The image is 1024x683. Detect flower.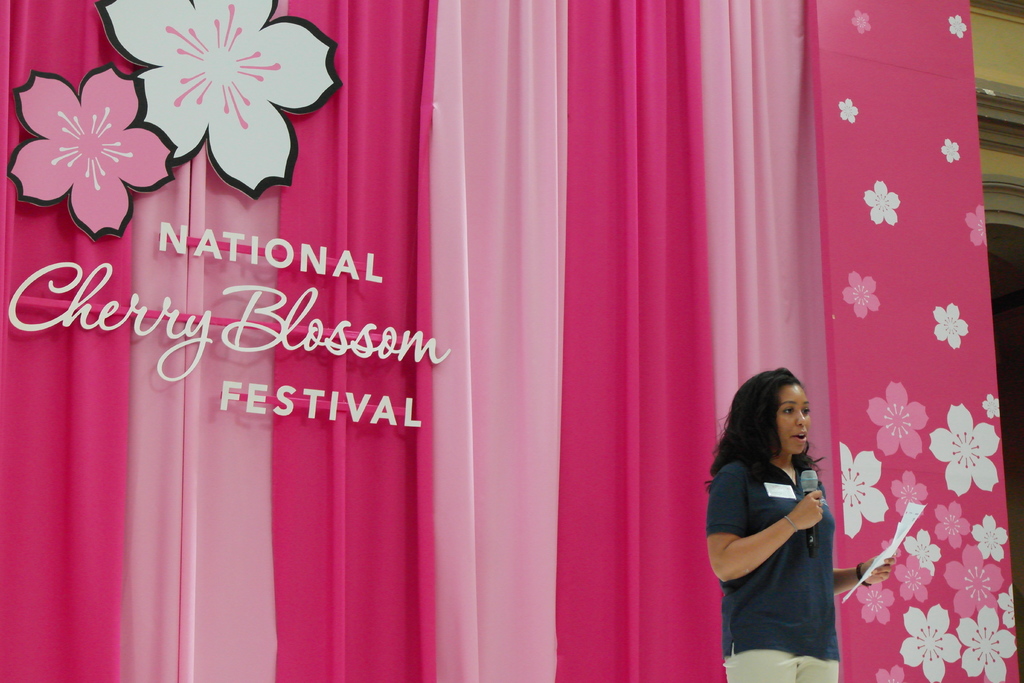
Detection: bbox=(999, 586, 1016, 632).
